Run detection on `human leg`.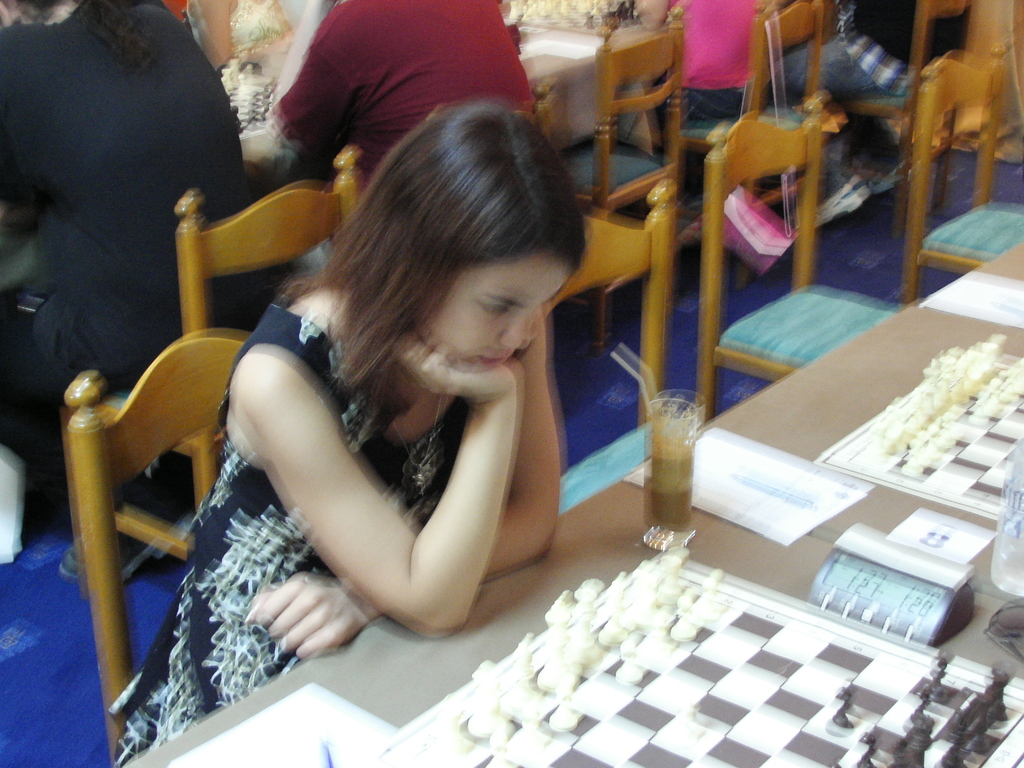
Result: 767 36 911 227.
